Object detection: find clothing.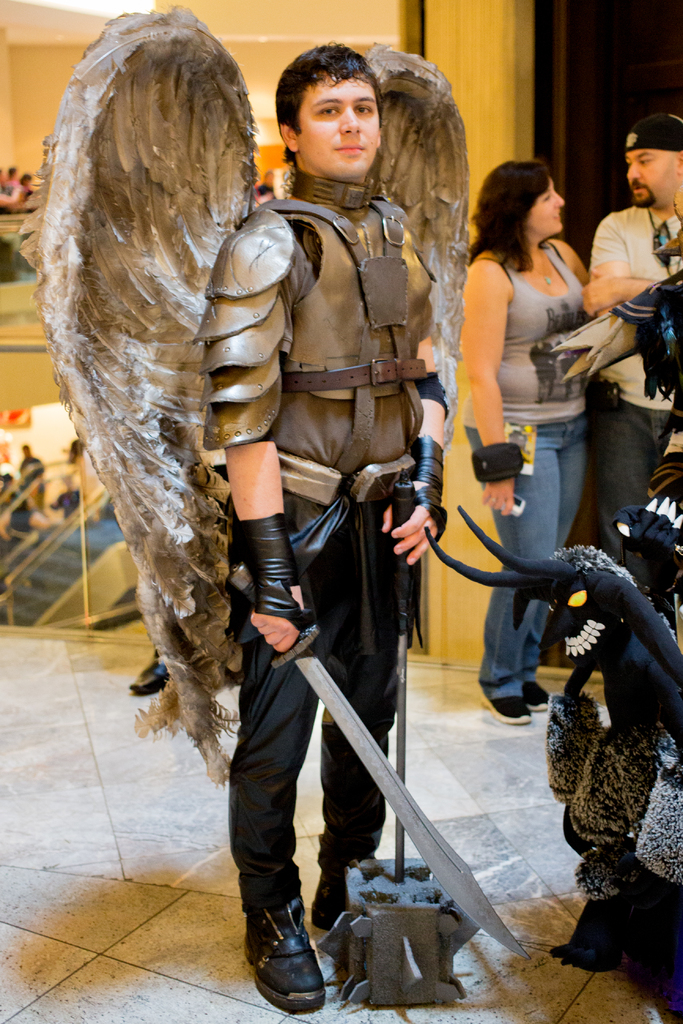
[x1=208, y1=178, x2=448, y2=922].
